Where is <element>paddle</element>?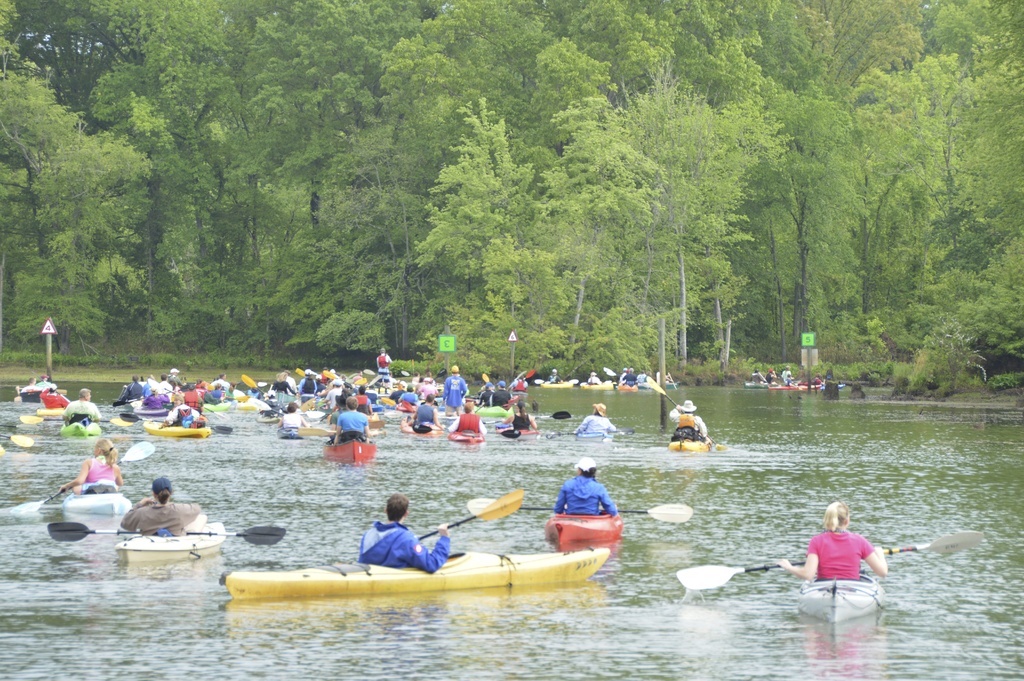
locate(120, 411, 234, 436).
